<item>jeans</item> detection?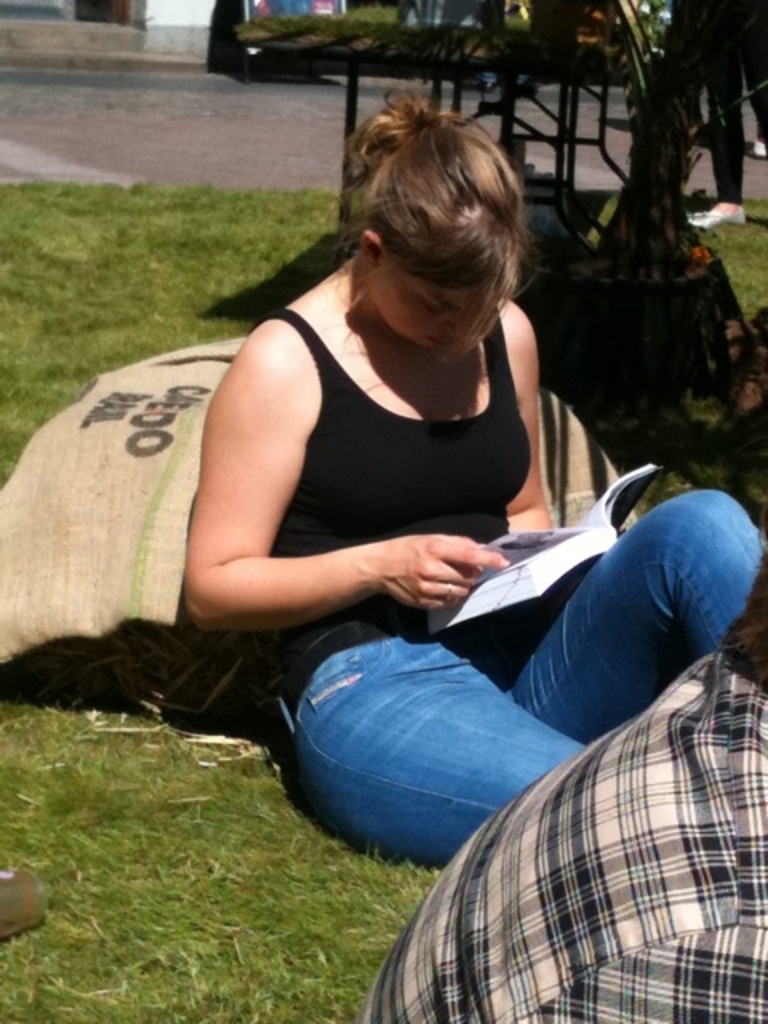
282/597/766/827
